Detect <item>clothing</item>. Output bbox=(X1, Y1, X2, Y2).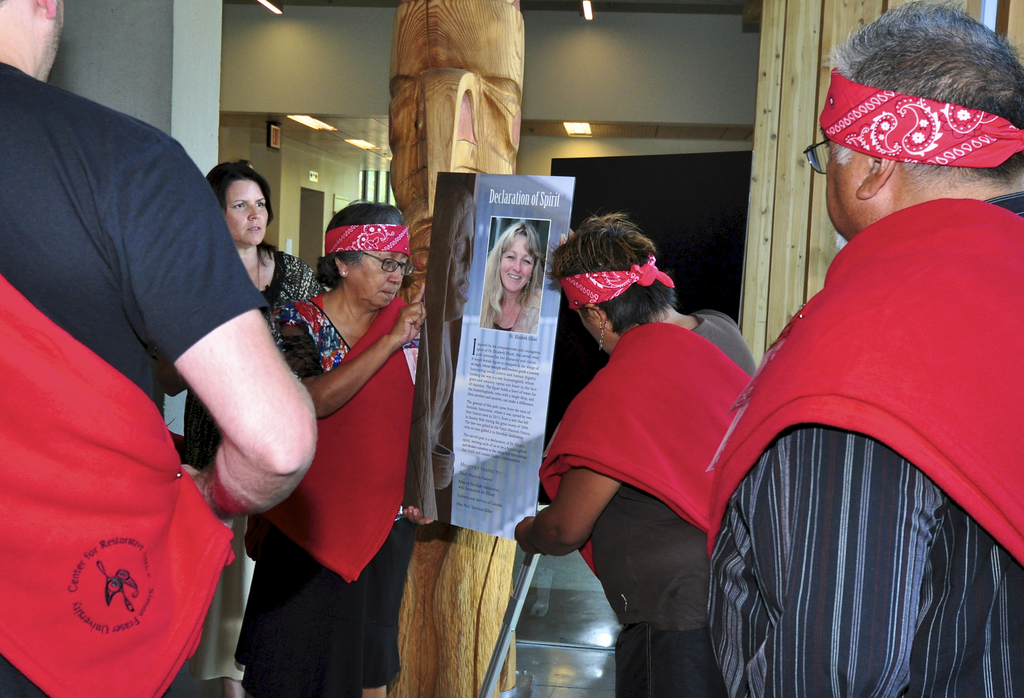
bbox=(257, 281, 424, 693).
